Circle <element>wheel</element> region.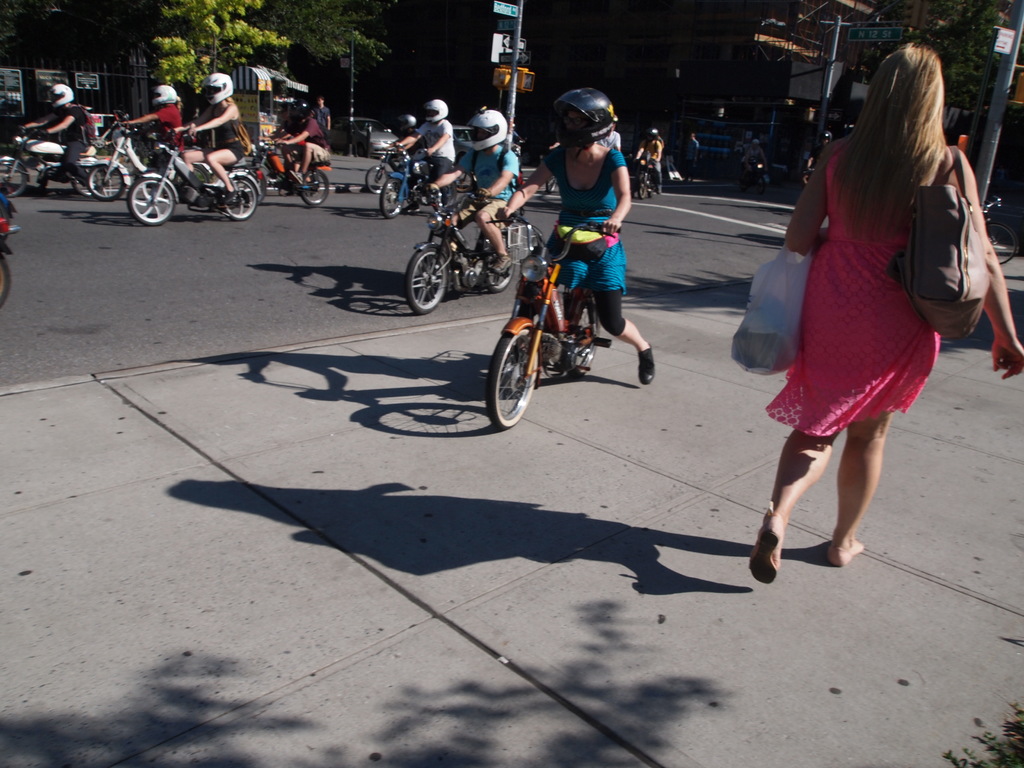
Region: x1=127 y1=175 x2=175 y2=226.
